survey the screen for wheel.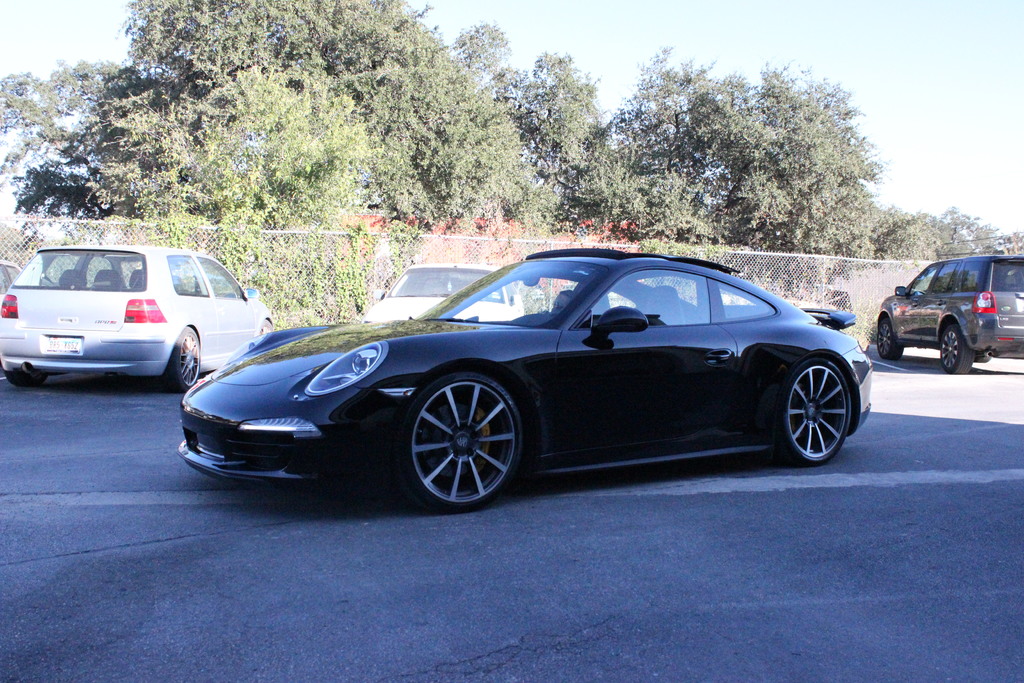
Survey found: l=159, t=323, r=203, b=391.
